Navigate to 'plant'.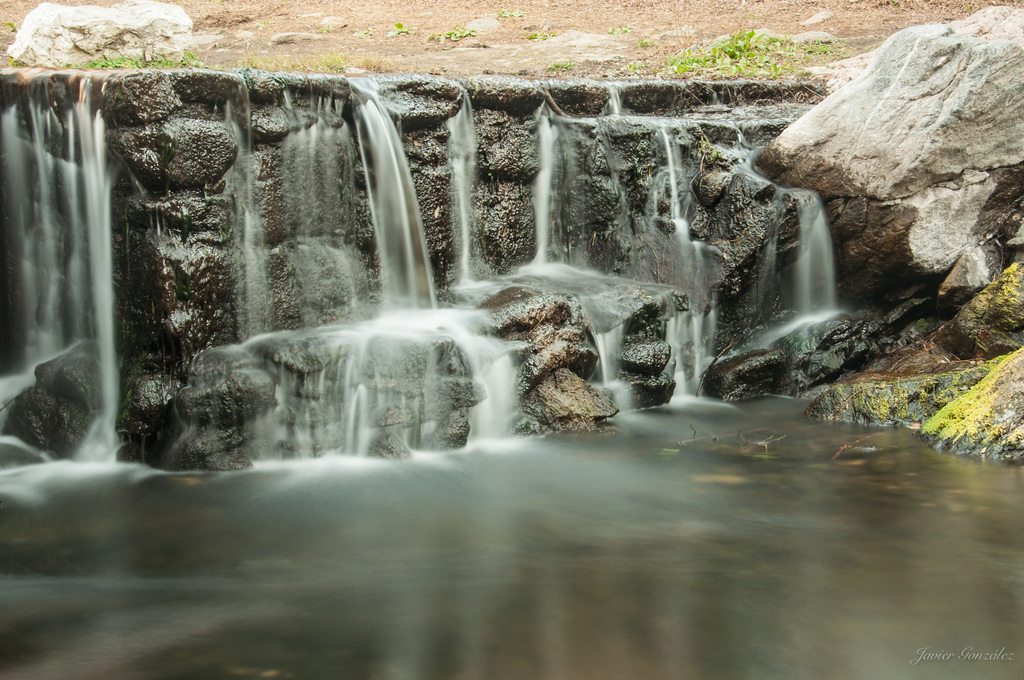
Navigation target: detection(605, 22, 632, 35).
